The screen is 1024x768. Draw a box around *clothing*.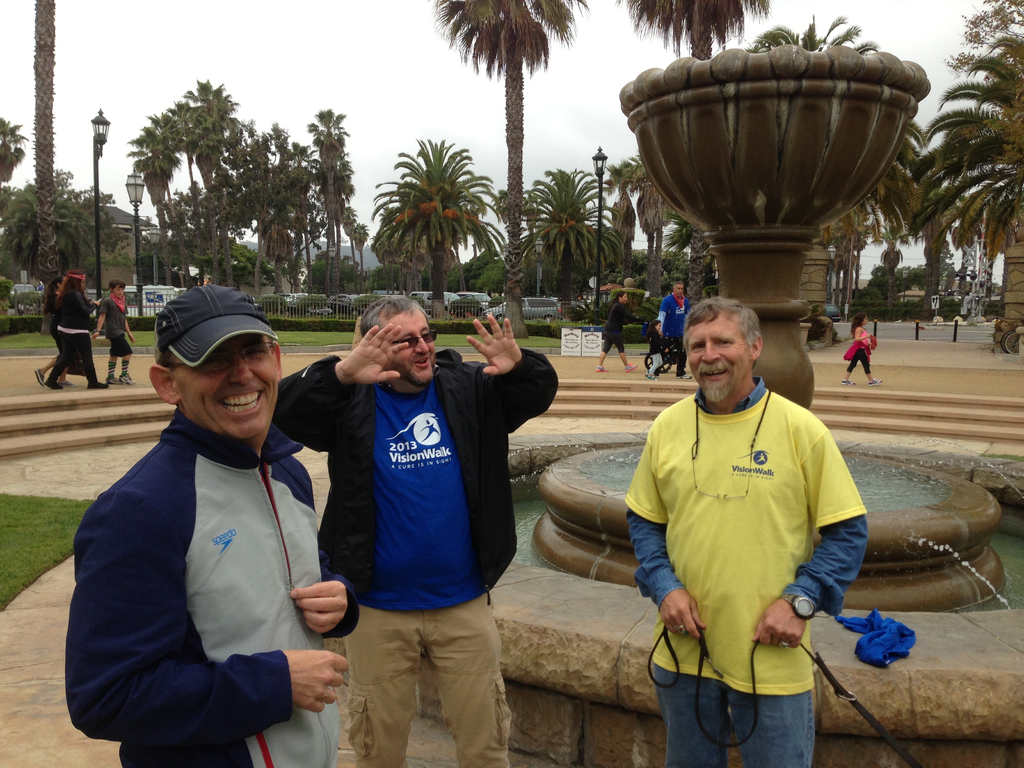
Rect(54, 410, 349, 767).
